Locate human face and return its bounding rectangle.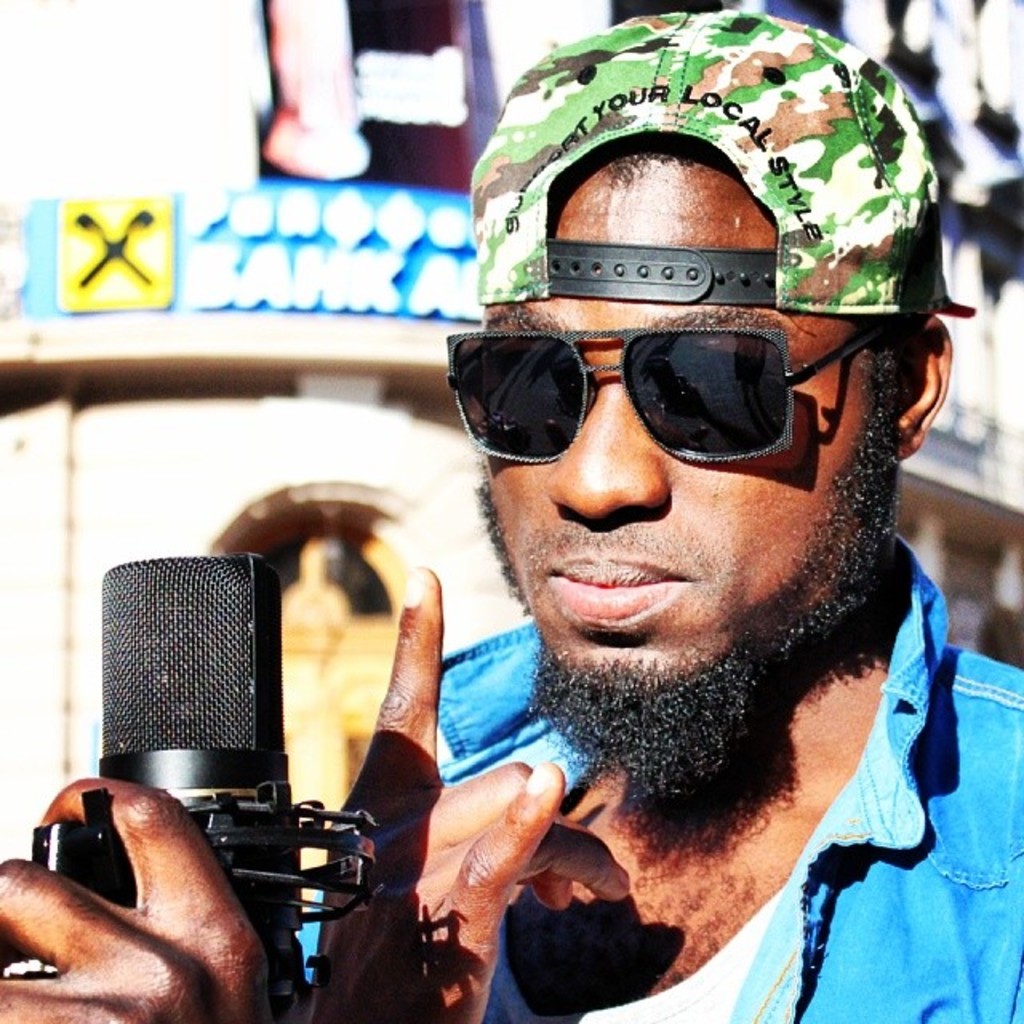
<box>469,136,902,704</box>.
